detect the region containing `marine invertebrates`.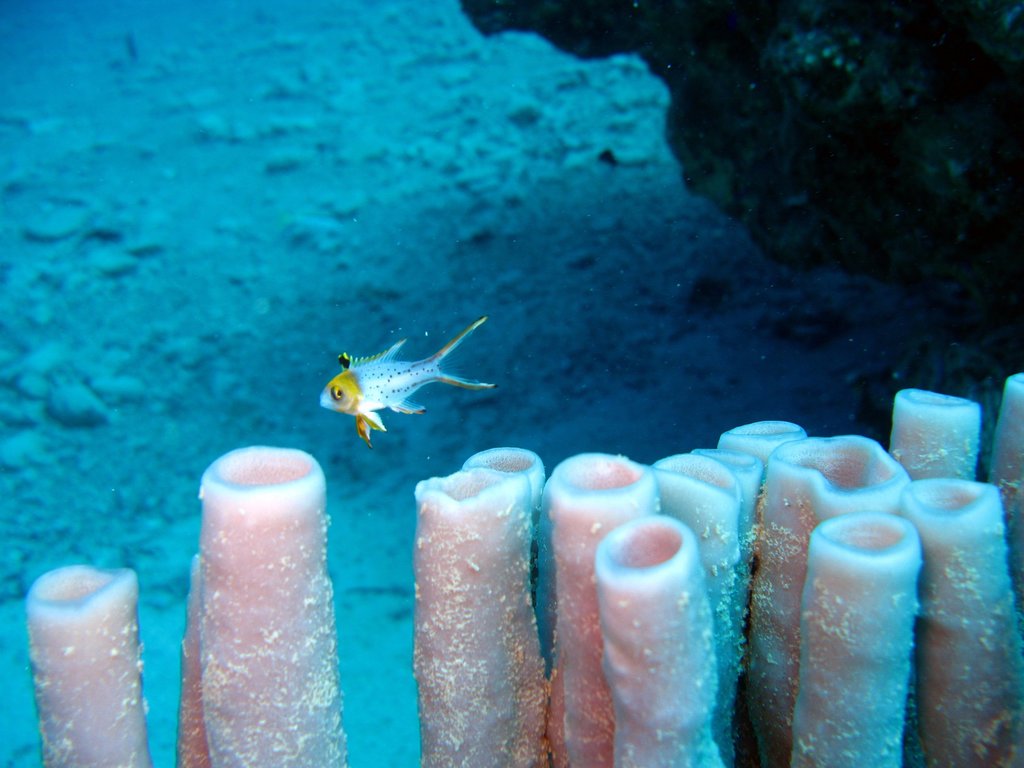
box=[173, 536, 234, 767].
